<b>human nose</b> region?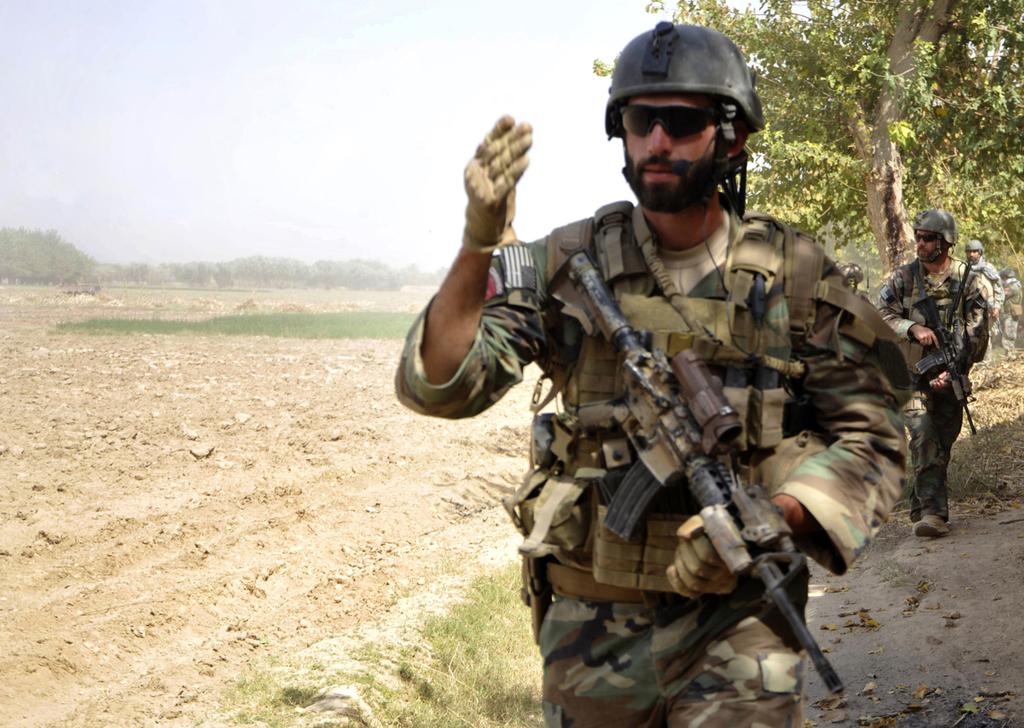
650:126:673:158
